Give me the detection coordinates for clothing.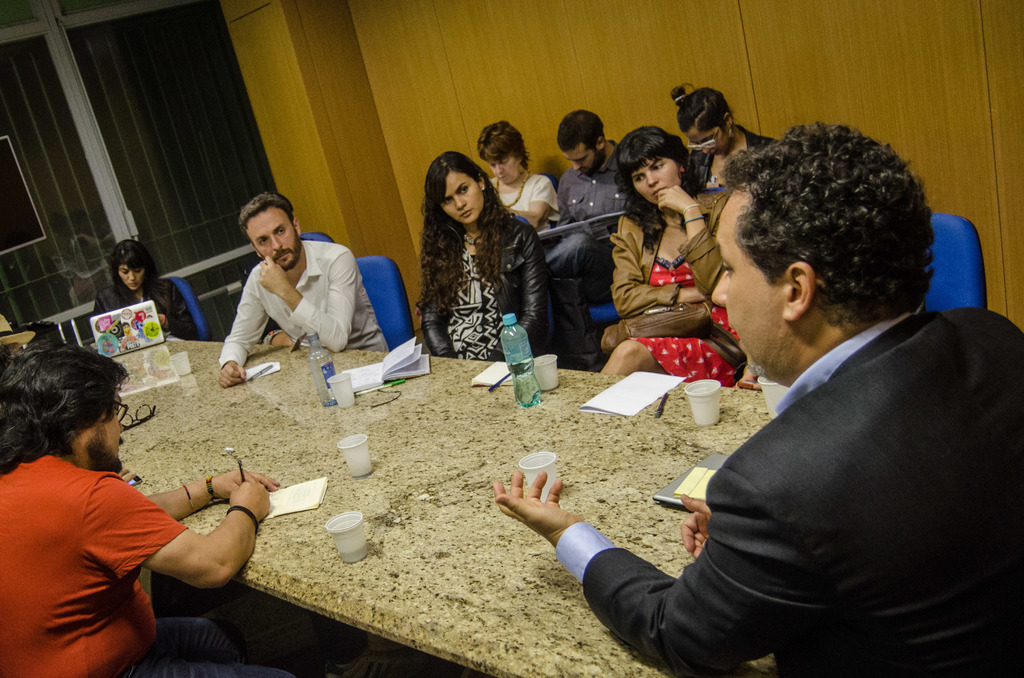
region(616, 223, 1020, 677).
